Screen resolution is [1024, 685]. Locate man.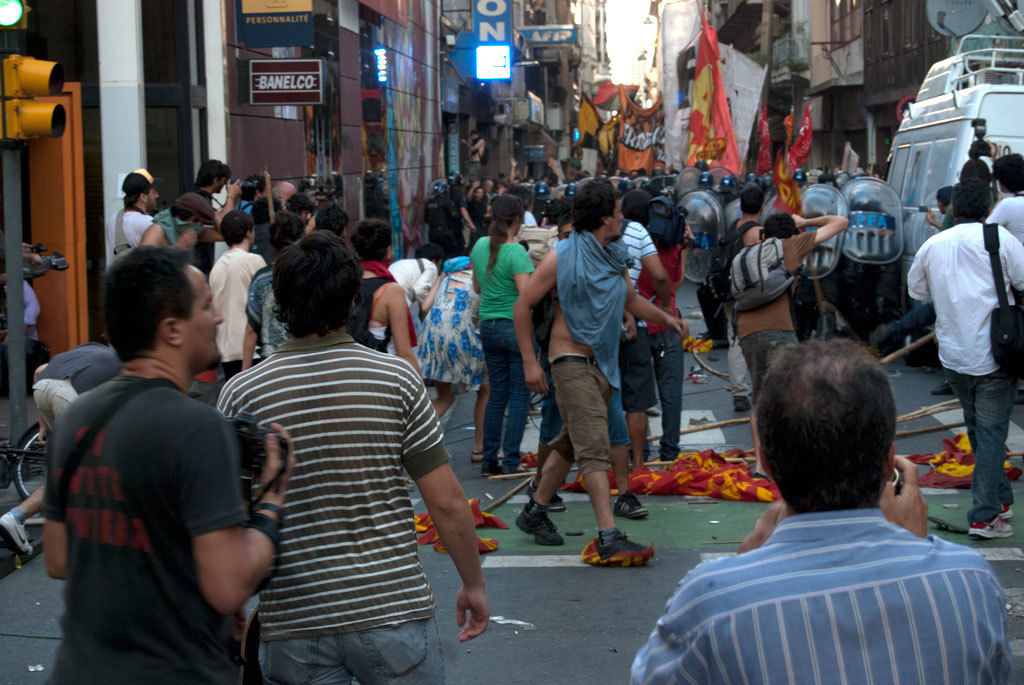
crop(263, 210, 310, 254).
